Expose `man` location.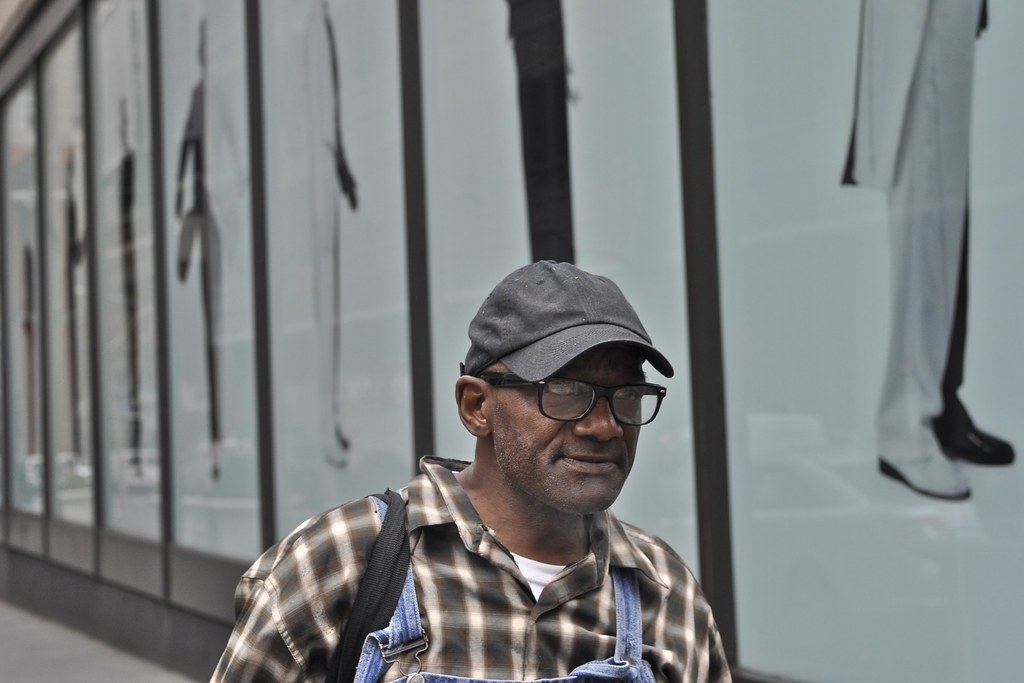
Exposed at crop(212, 262, 732, 682).
